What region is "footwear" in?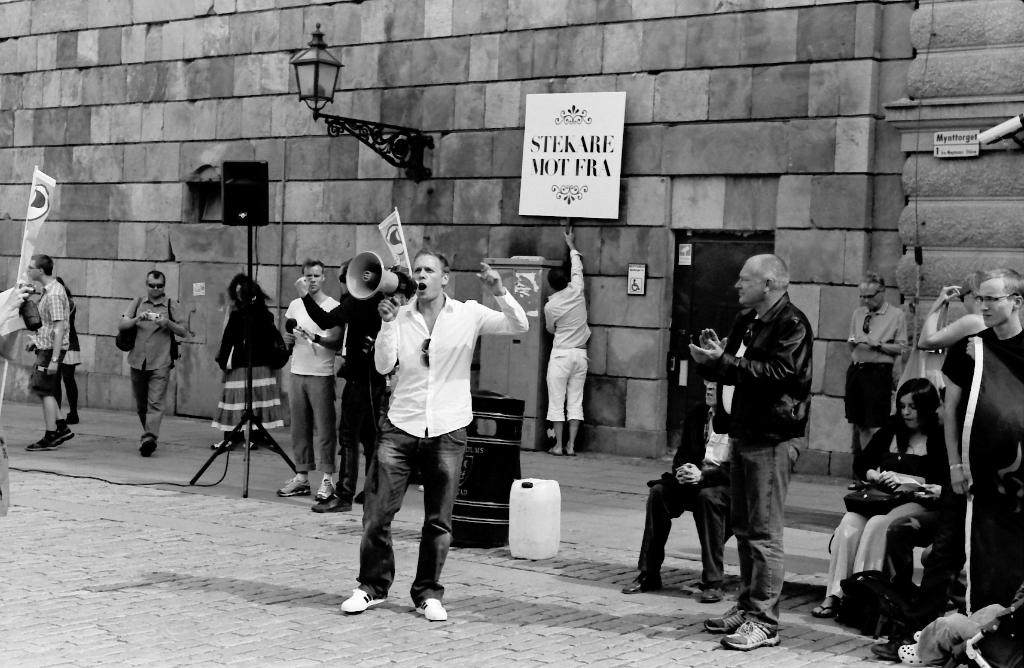
detection(705, 600, 744, 640).
